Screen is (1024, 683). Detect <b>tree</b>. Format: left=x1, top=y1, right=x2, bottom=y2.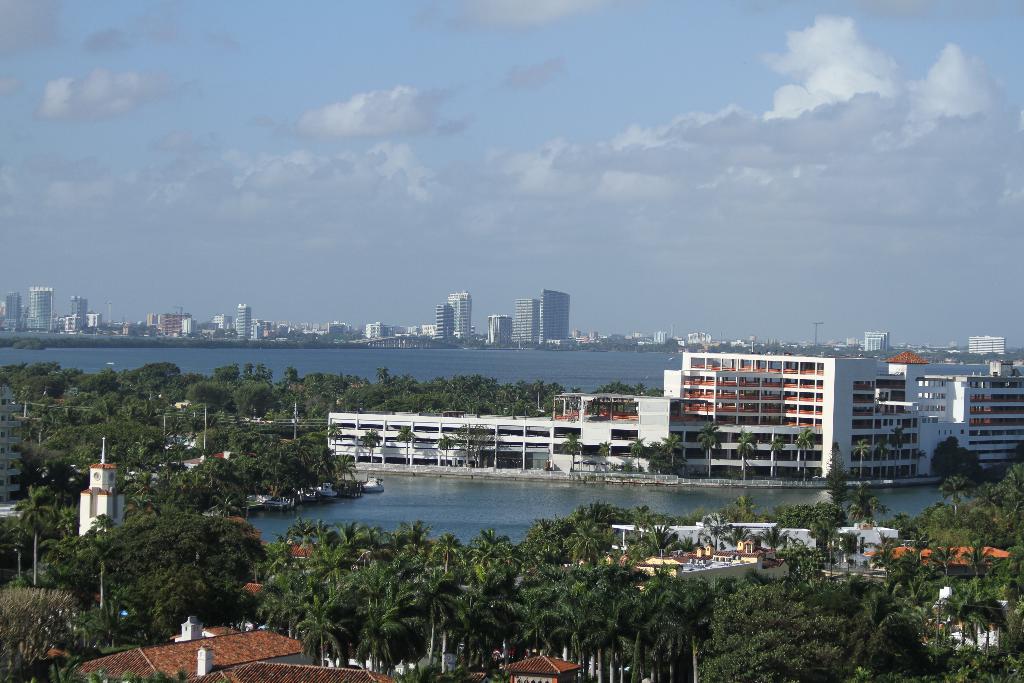
left=586, top=504, right=626, bottom=528.
